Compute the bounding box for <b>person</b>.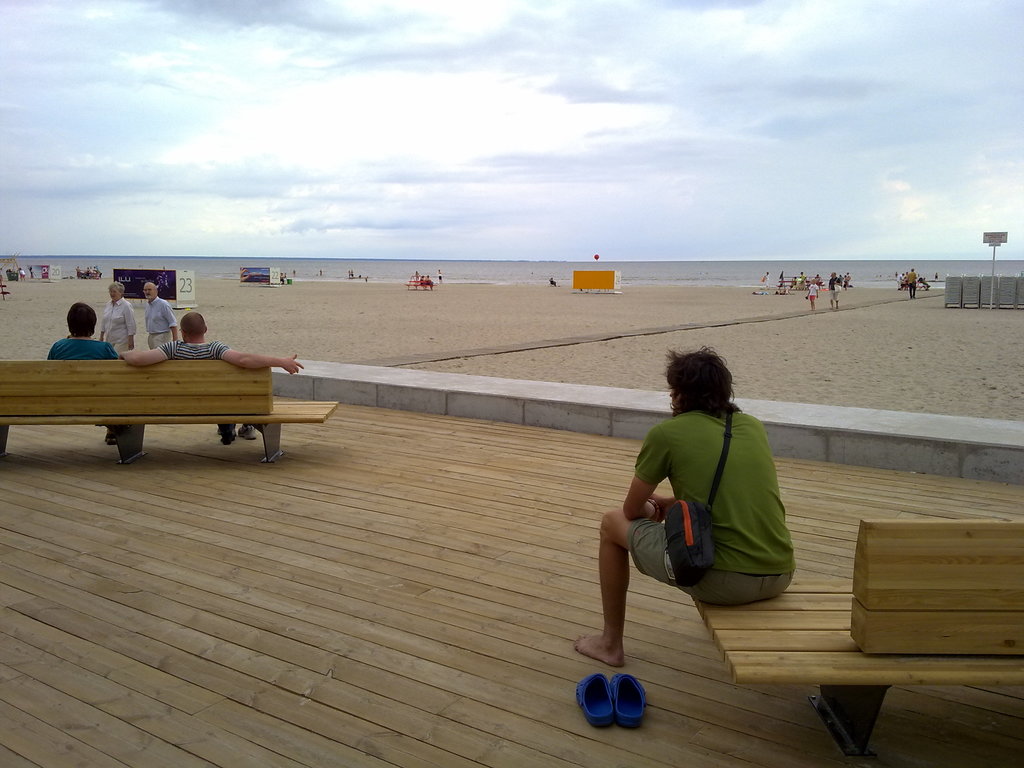
left=760, top=272, right=774, bottom=291.
